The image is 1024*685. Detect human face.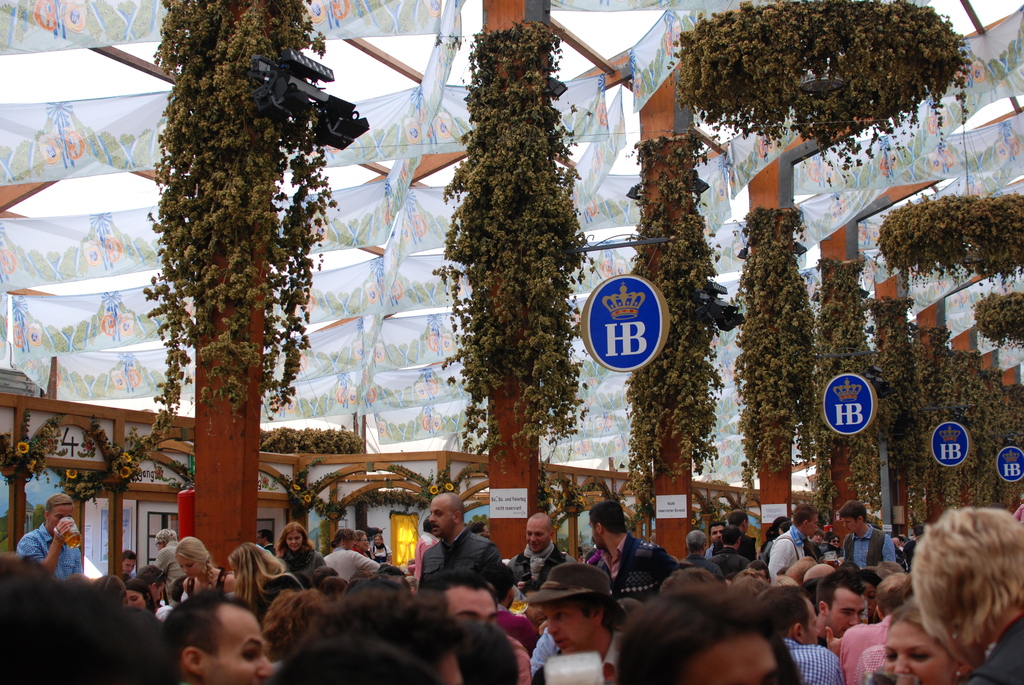
Detection: box=[124, 590, 148, 613].
